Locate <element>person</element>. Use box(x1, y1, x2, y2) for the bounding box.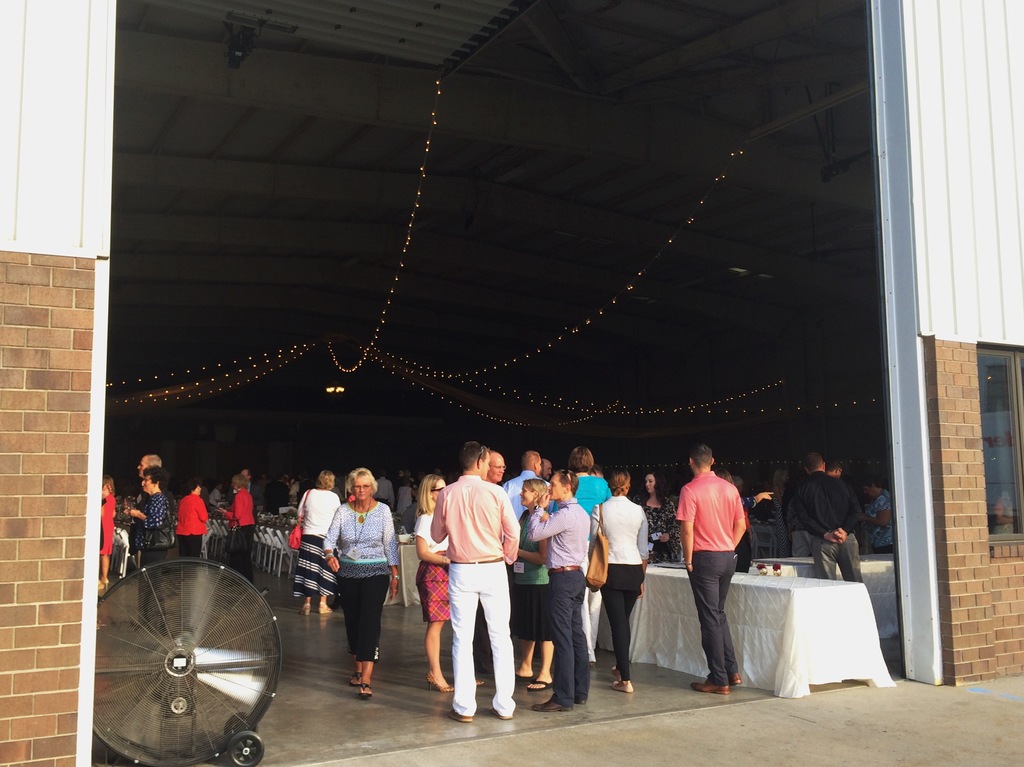
box(323, 469, 399, 693).
